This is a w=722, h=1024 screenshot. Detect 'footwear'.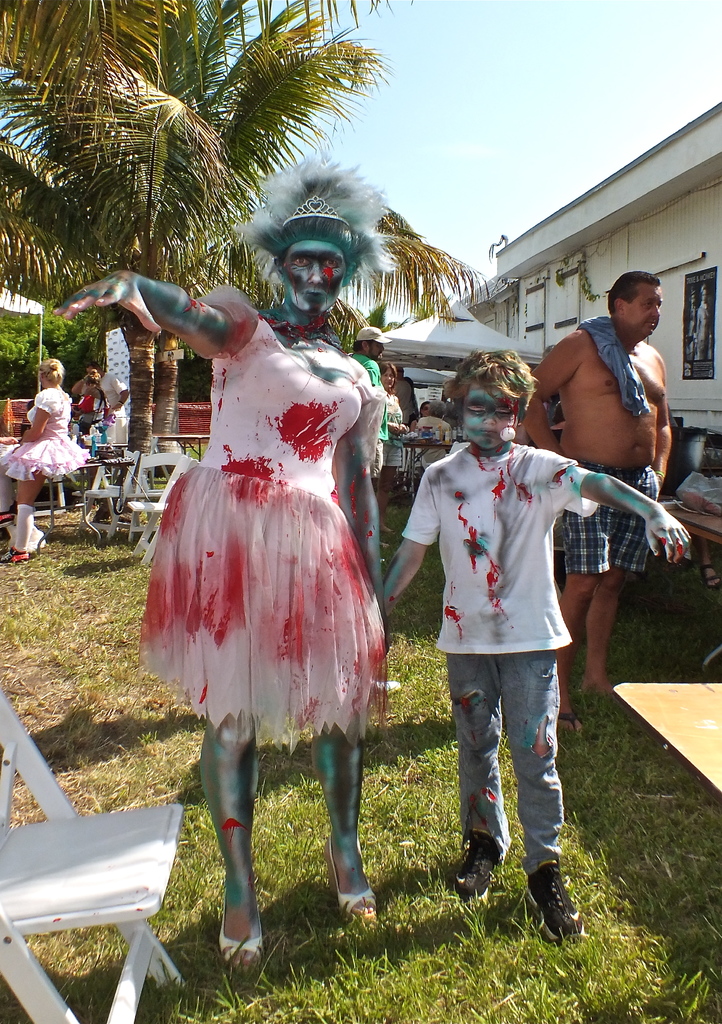
525 858 586 951.
